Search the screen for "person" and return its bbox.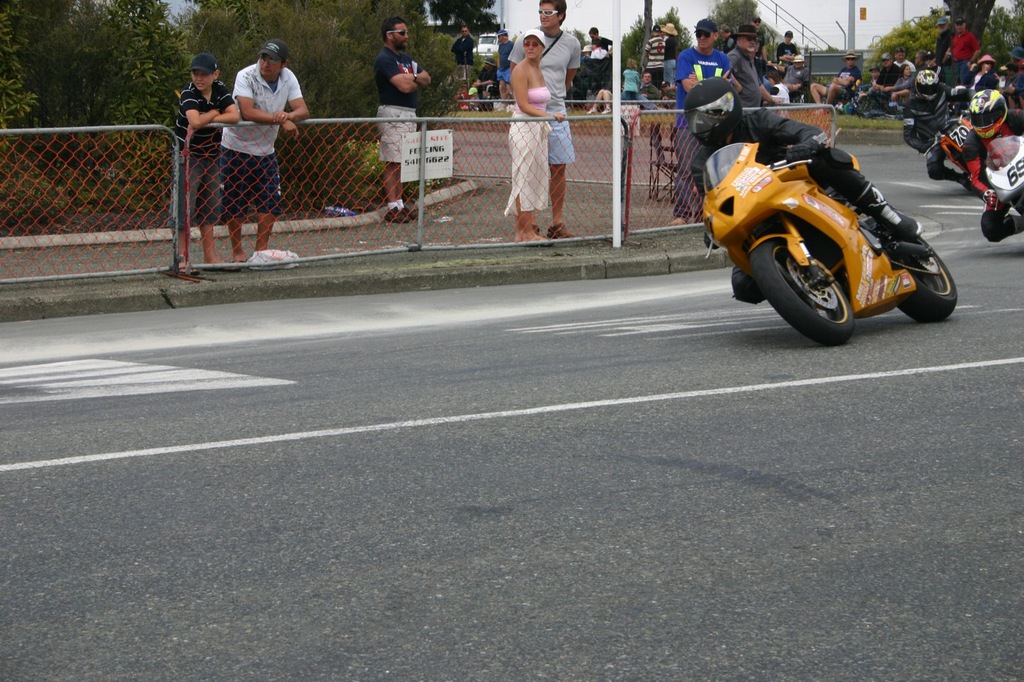
Found: crop(218, 35, 310, 273).
